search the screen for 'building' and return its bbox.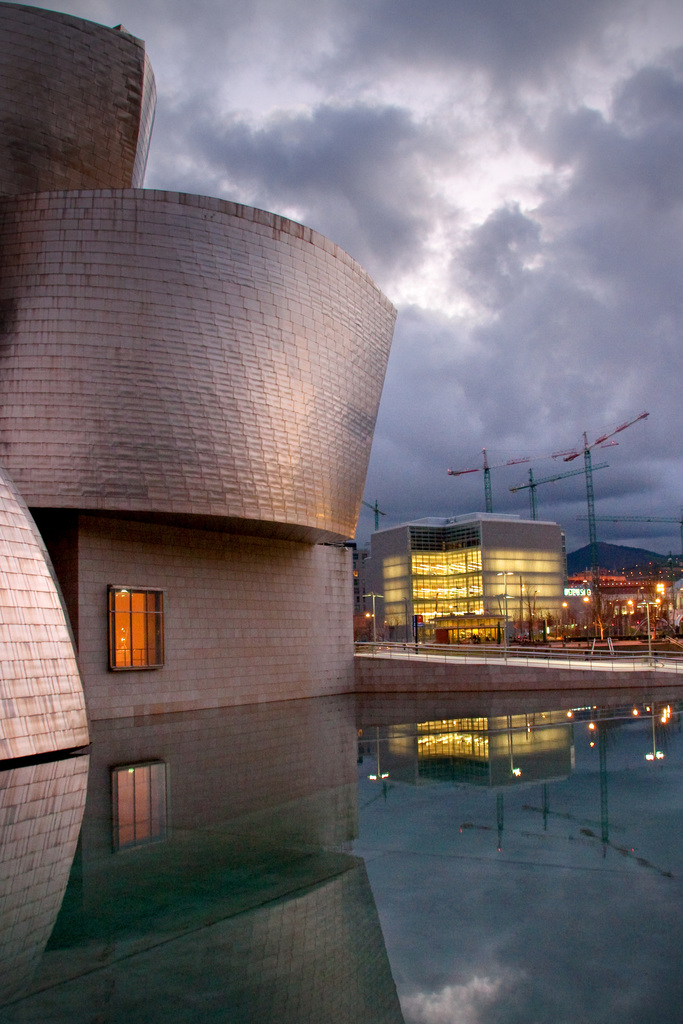
Found: 363 510 568 645.
